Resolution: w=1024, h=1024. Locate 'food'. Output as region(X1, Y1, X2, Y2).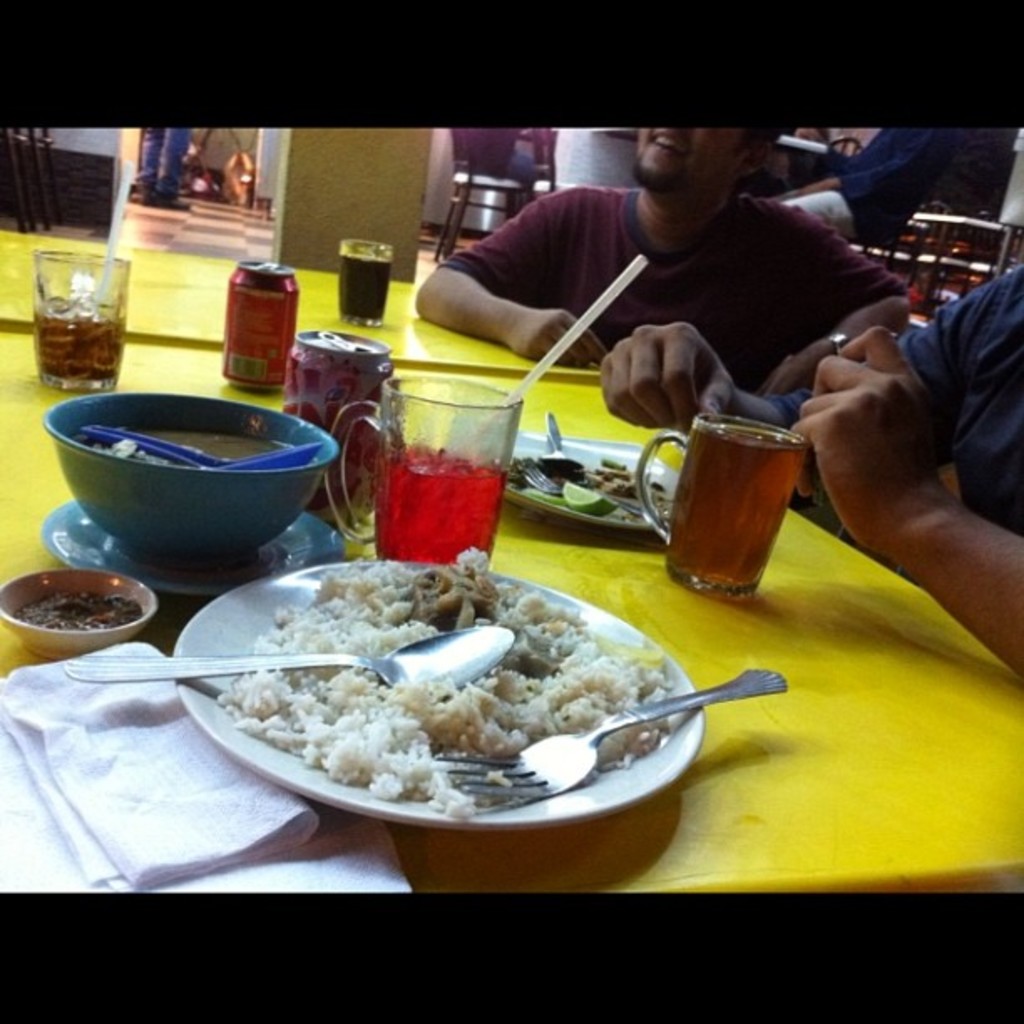
region(70, 422, 296, 477).
